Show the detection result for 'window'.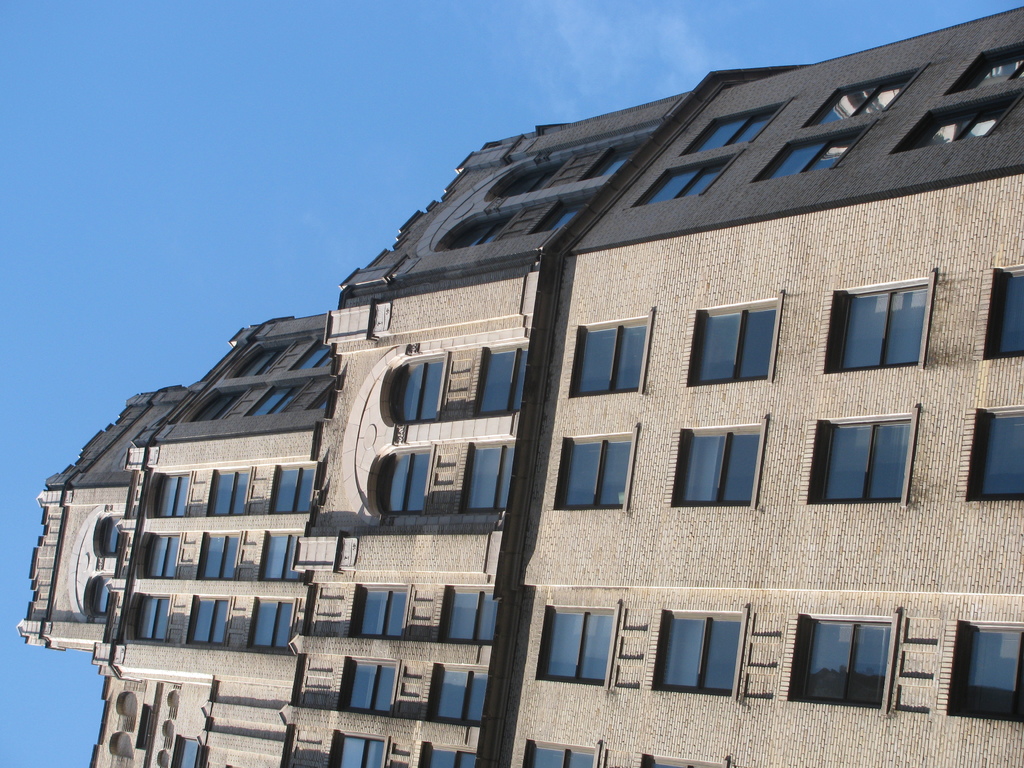
<box>197,535,241,584</box>.
